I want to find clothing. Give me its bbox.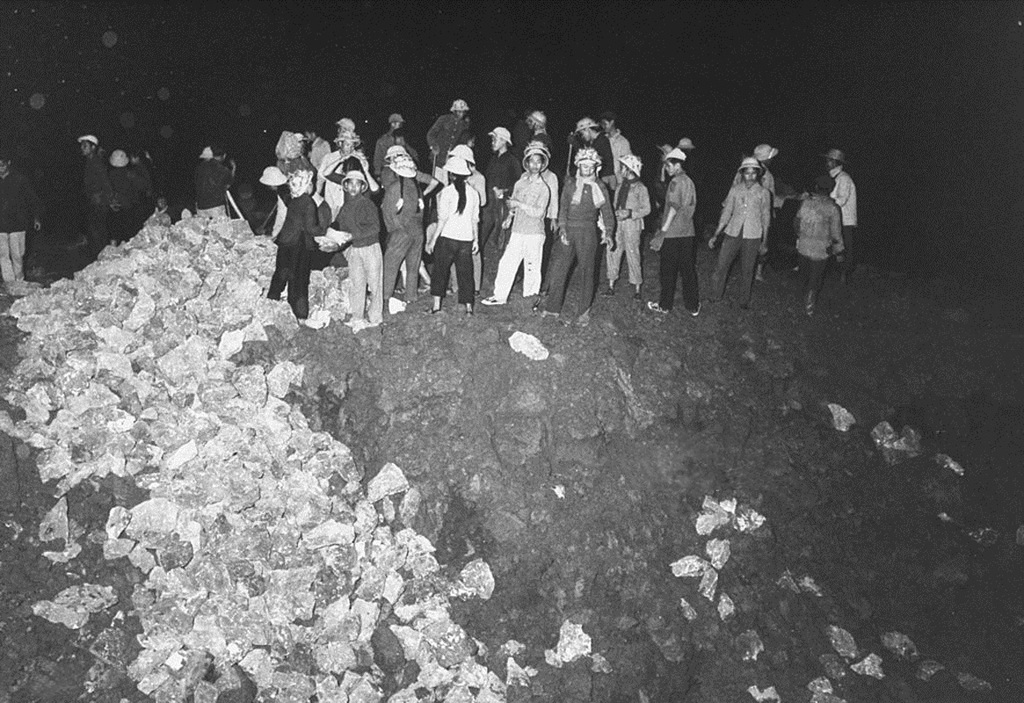
crop(797, 192, 845, 286).
